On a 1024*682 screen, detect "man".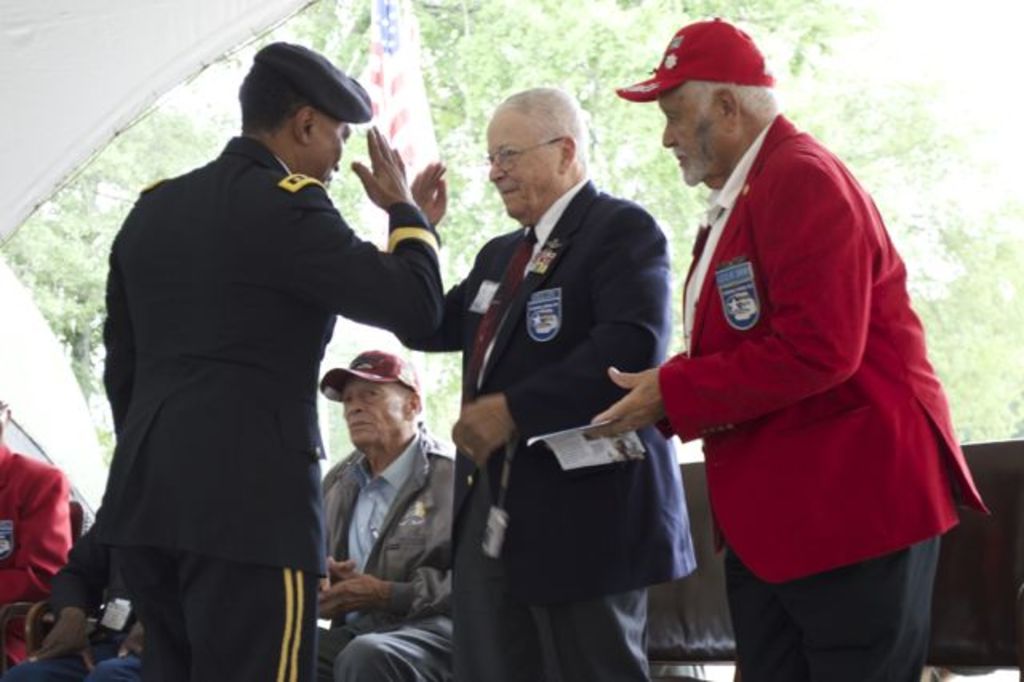
rect(83, 45, 442, 677).
